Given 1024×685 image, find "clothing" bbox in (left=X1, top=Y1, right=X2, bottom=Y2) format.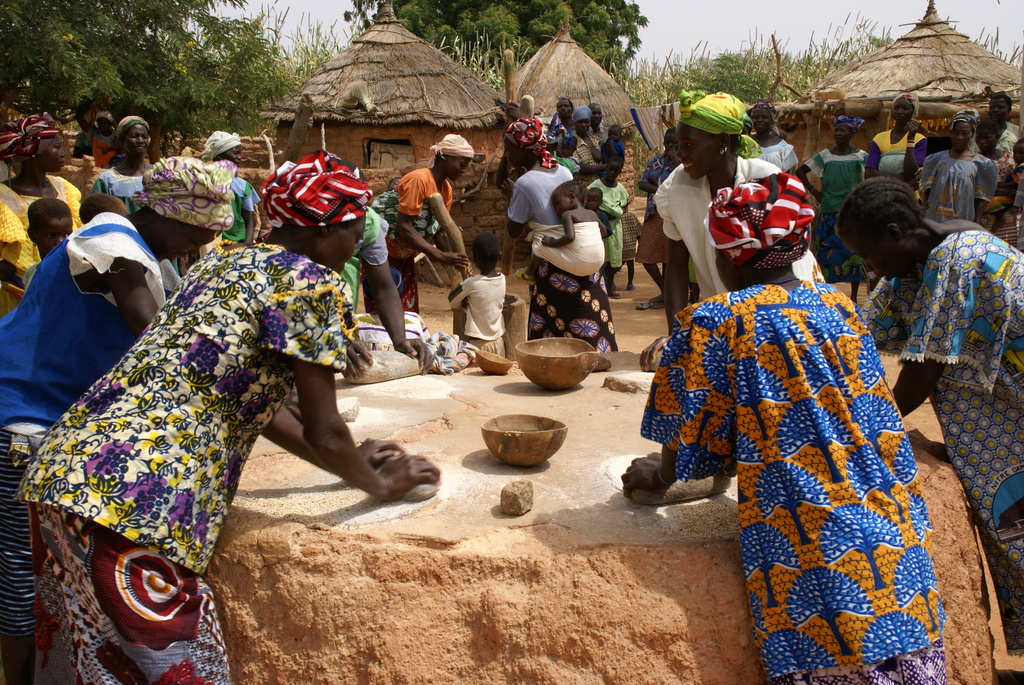
(left=220, top=176, right=257, bottom=242).
